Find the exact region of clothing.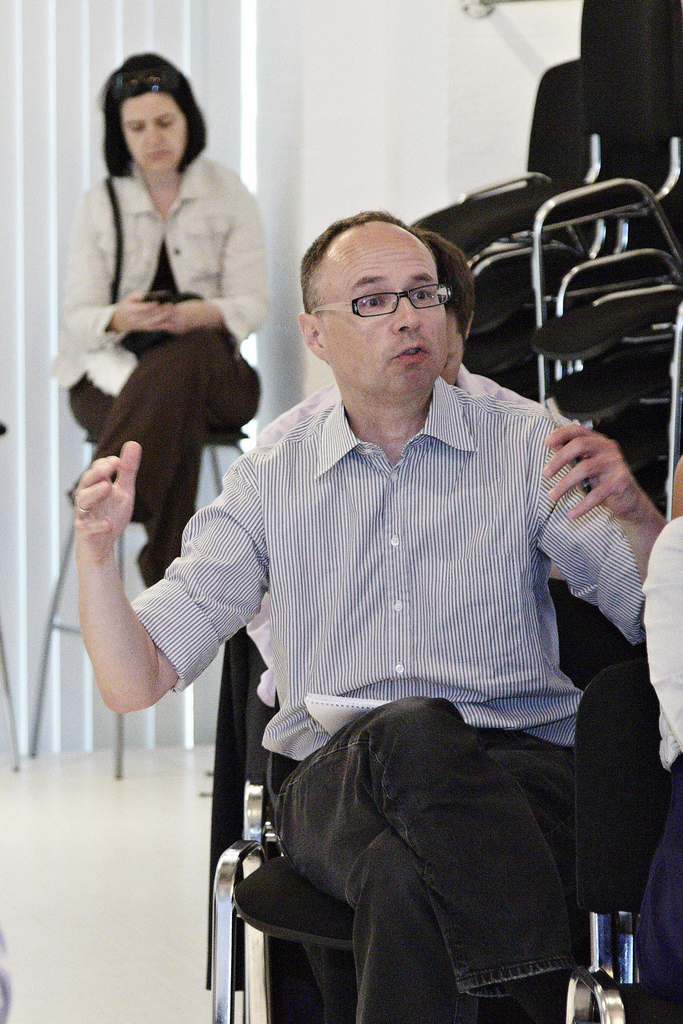
Exact region: <box>243,362,569,1023</box>.
